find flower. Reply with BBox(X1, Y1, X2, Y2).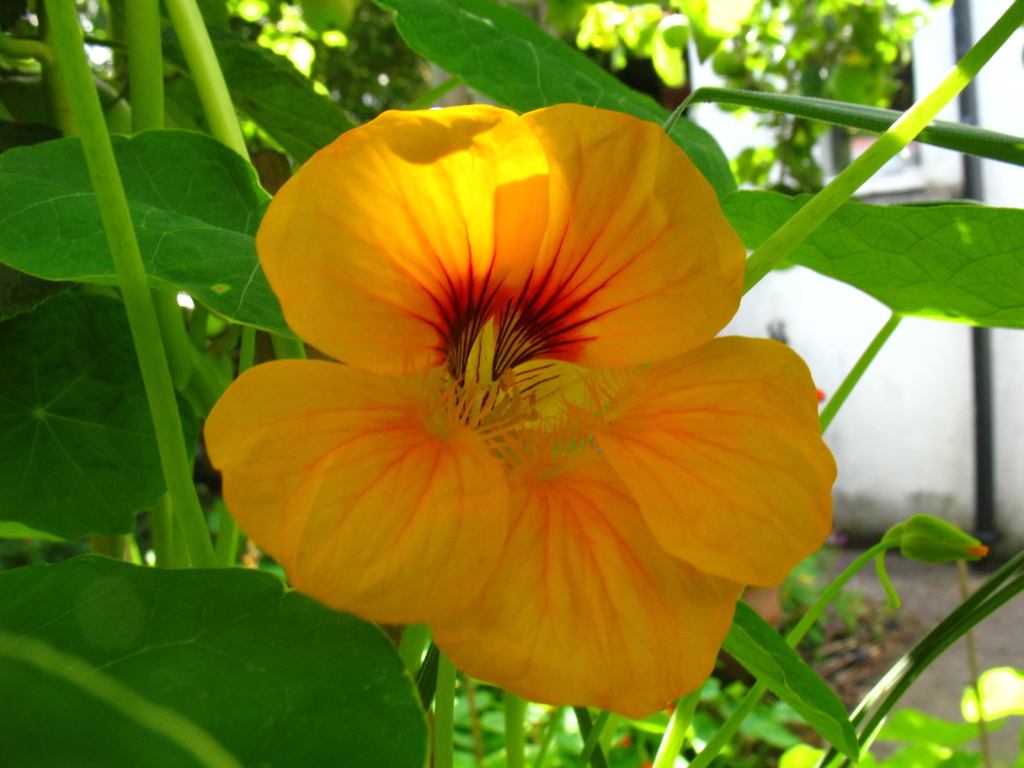
BBox(204, 93, 826, 717).
